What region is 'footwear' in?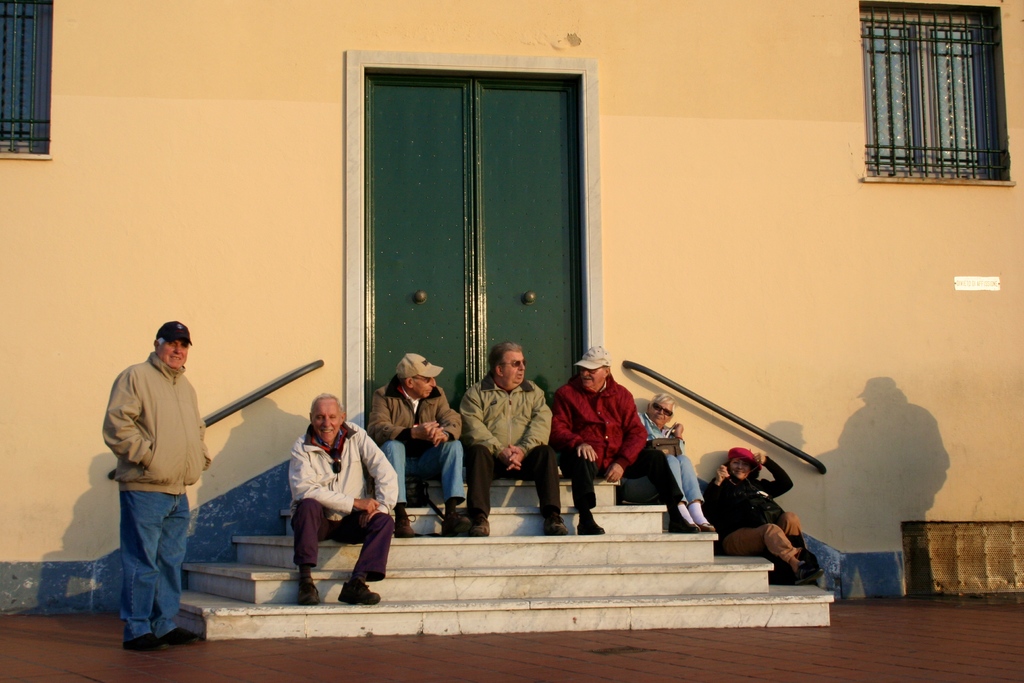
165/625/200/642.
